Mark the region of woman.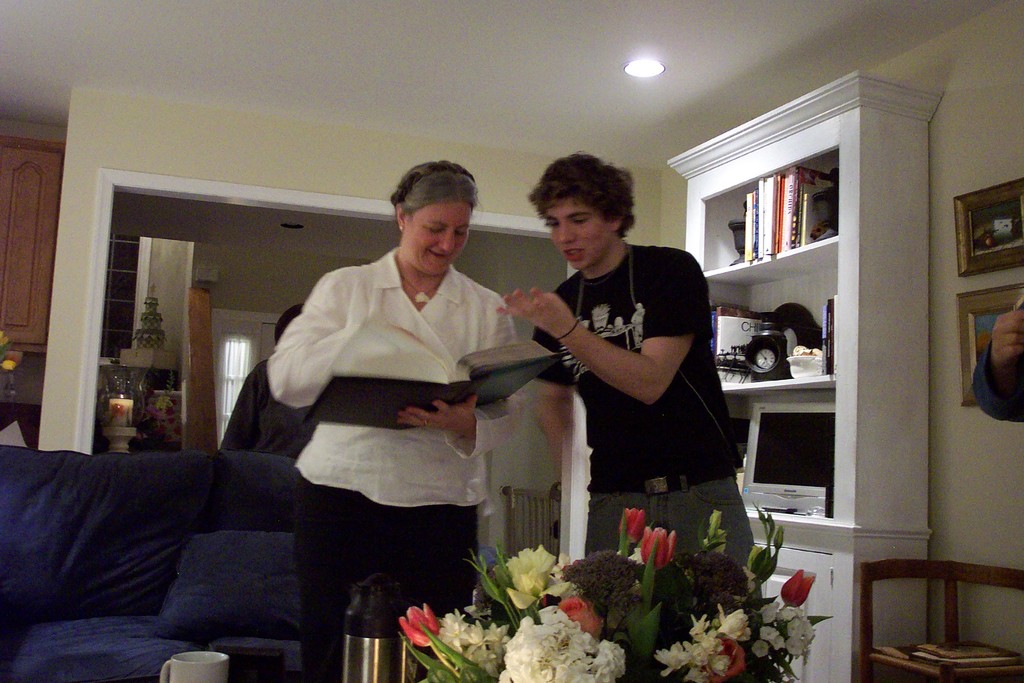
Region: (264,161,527,682).
